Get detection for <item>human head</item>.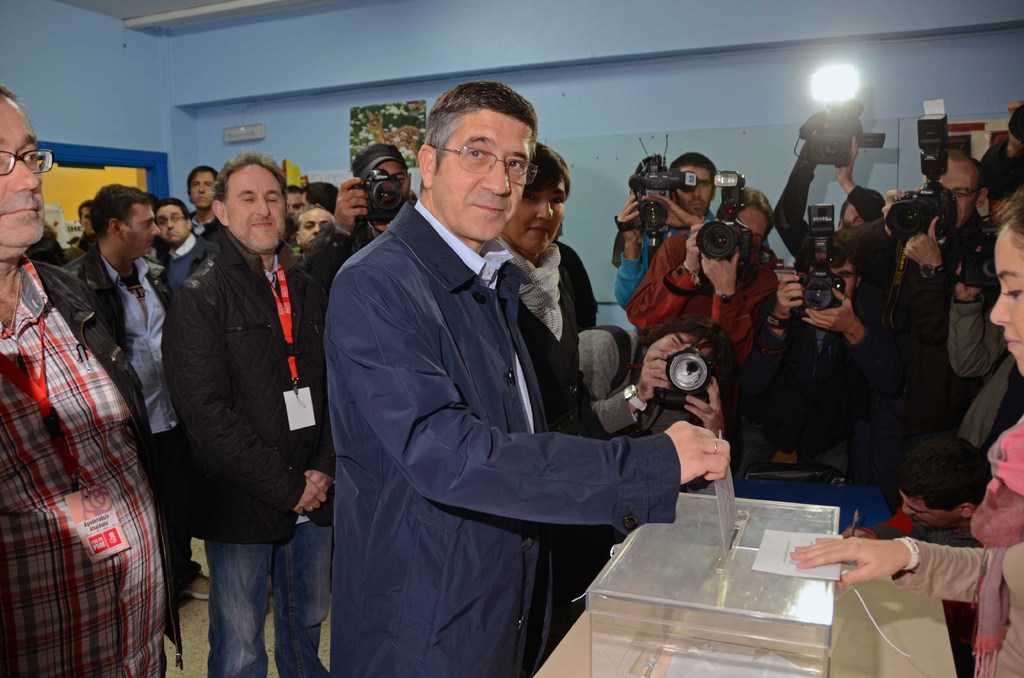
Detection: (919, 145, 979, 237).
